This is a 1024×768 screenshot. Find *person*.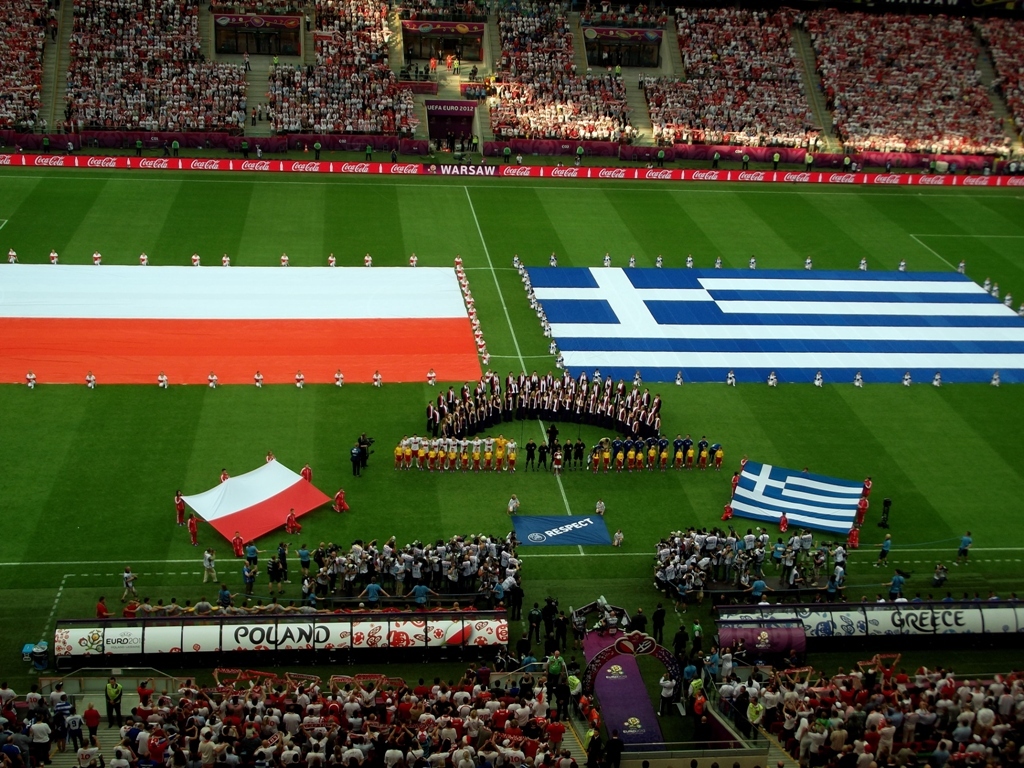
Bounding box: [x1=626, y1=606, x2=645, y2=631].
